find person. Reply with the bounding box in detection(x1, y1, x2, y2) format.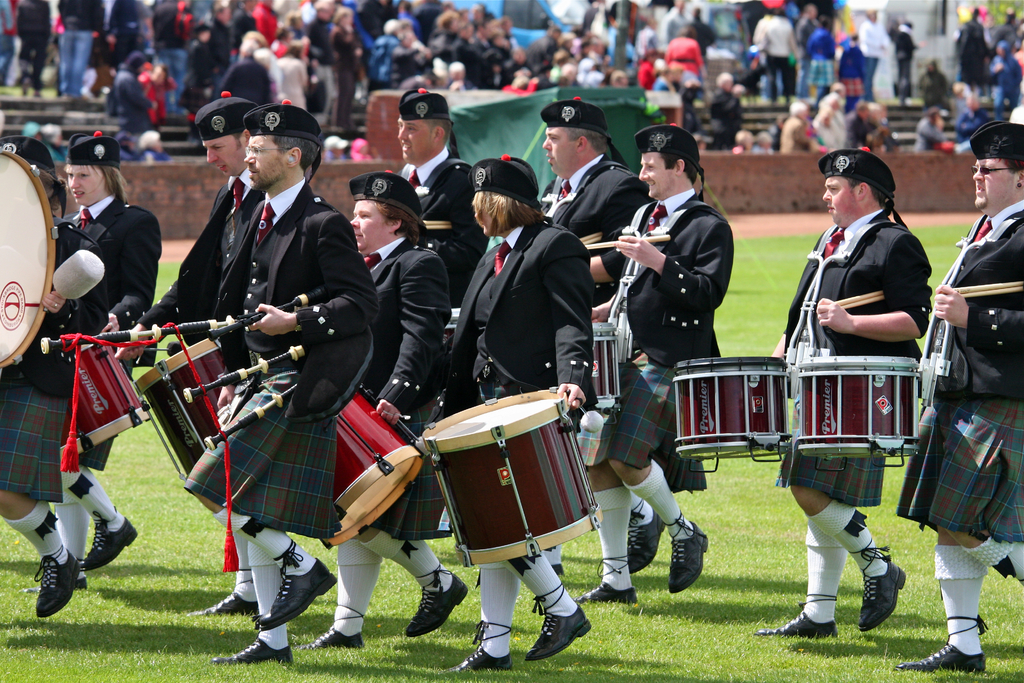
detection(246, 0, 274, 41).
